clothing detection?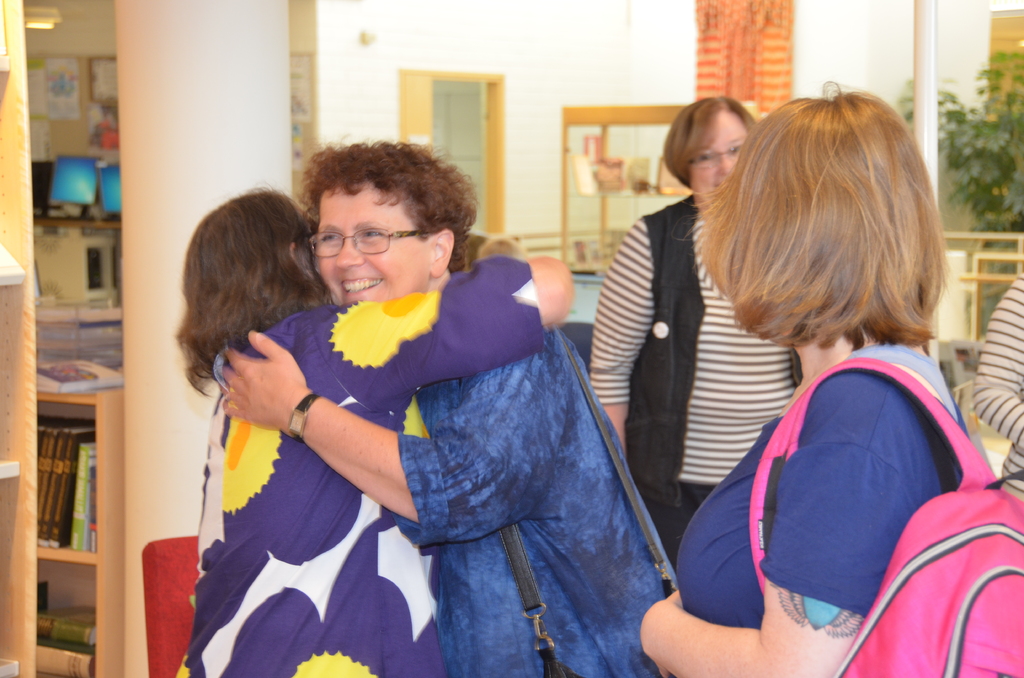
[576, 190, 858, 600]
